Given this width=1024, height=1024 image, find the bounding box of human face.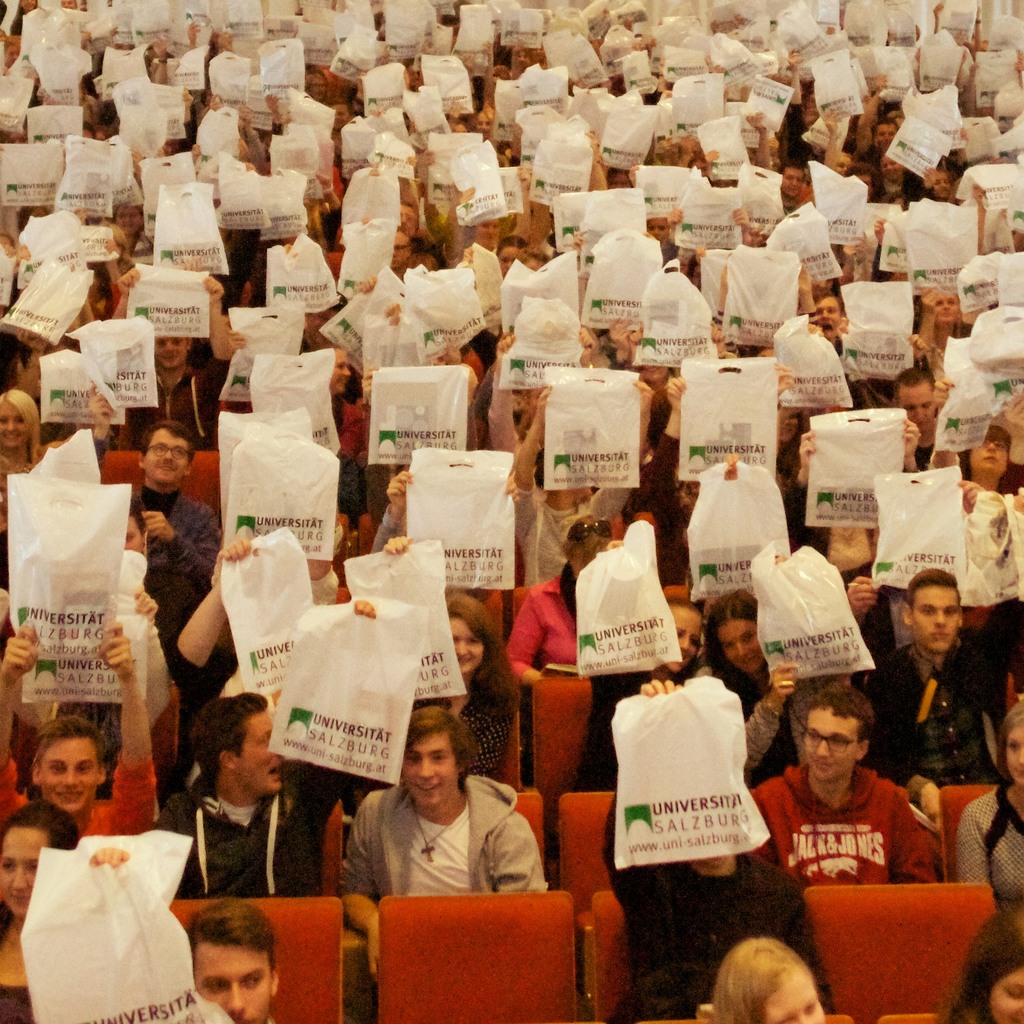
crop(335, 100, 354, 126).
